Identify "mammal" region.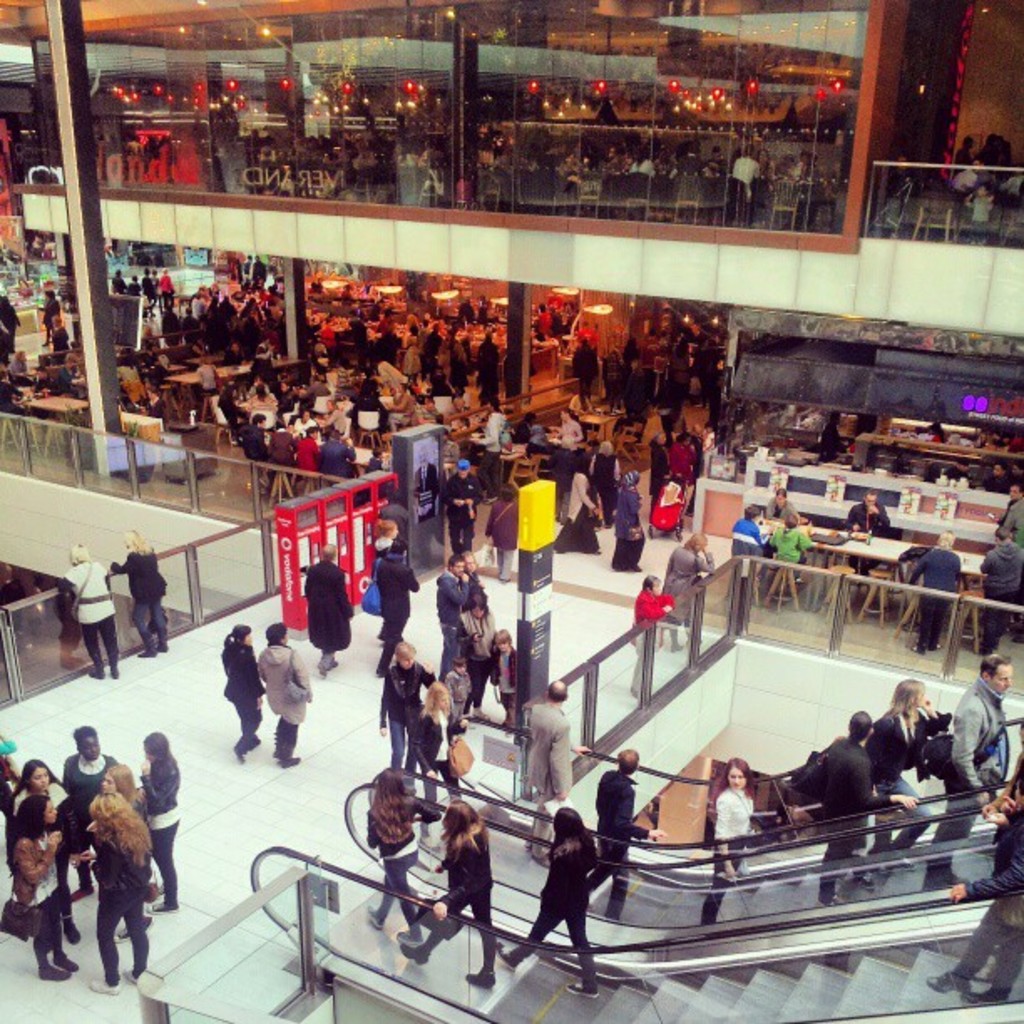
Region: bbox(982, 462, 1004, 489).
